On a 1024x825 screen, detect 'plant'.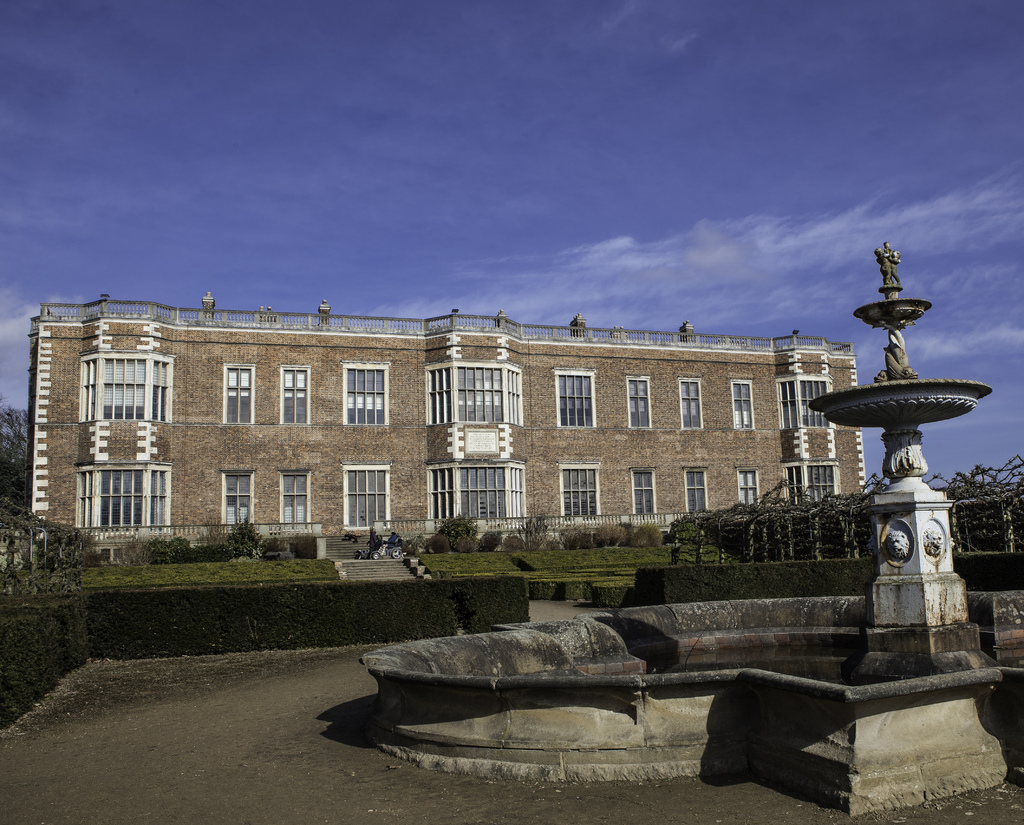
rect(426, 500, 488, 557).
